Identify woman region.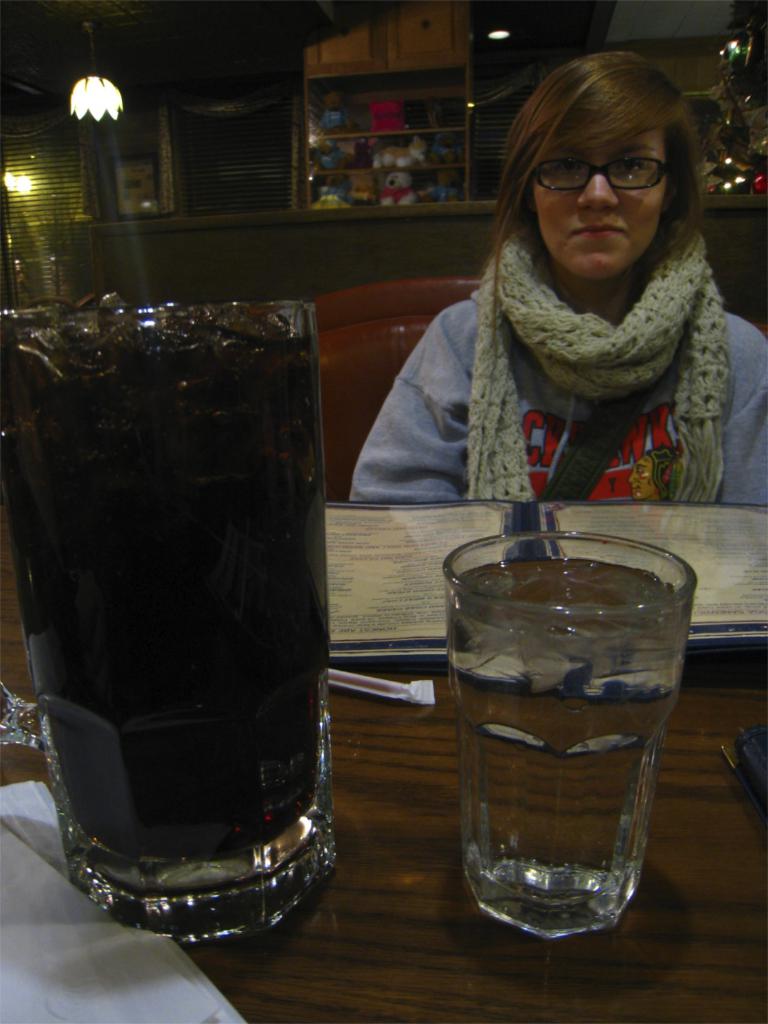
Region: bbox=[348, 51, 767, 507].
